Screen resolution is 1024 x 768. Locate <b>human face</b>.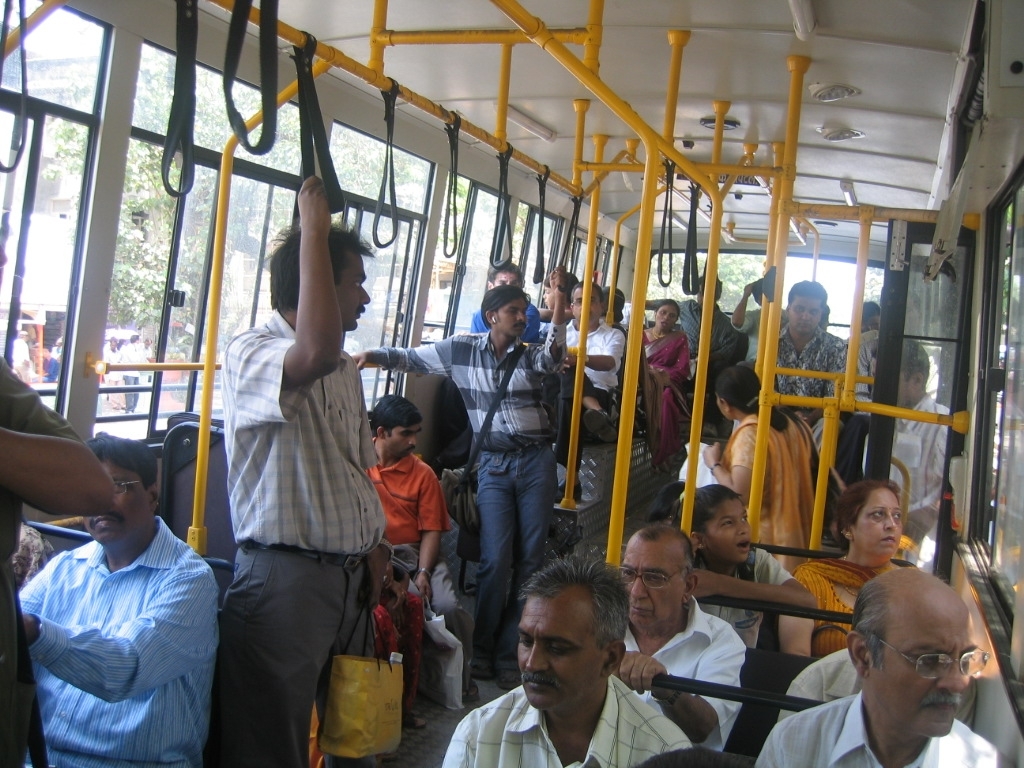
[83,466,151,545].
